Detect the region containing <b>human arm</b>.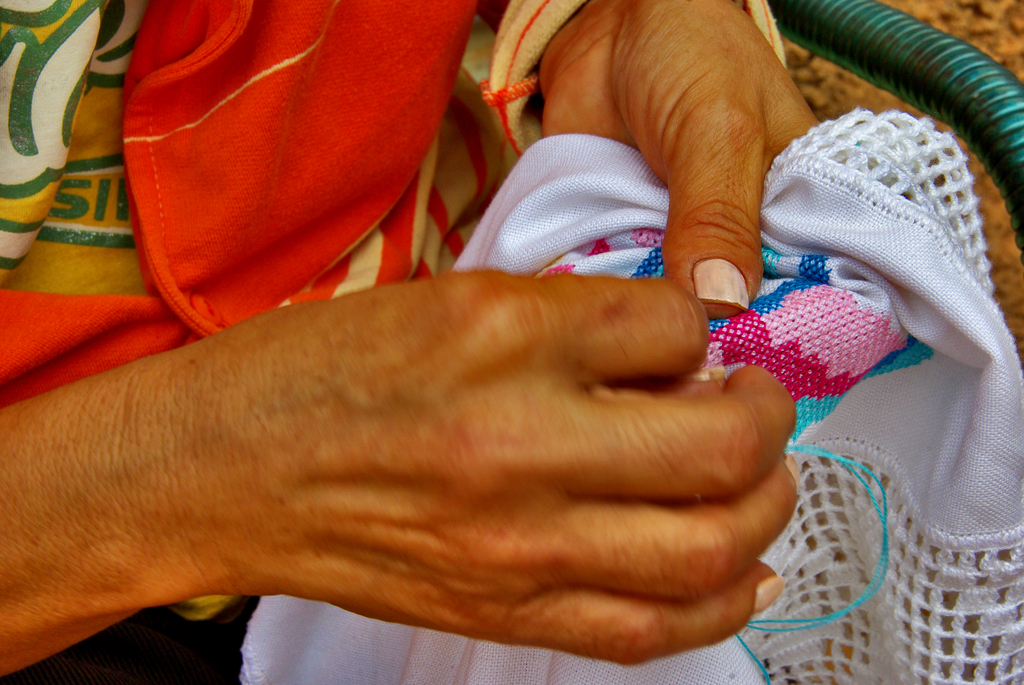
<box>0,184,847,684</box>.
